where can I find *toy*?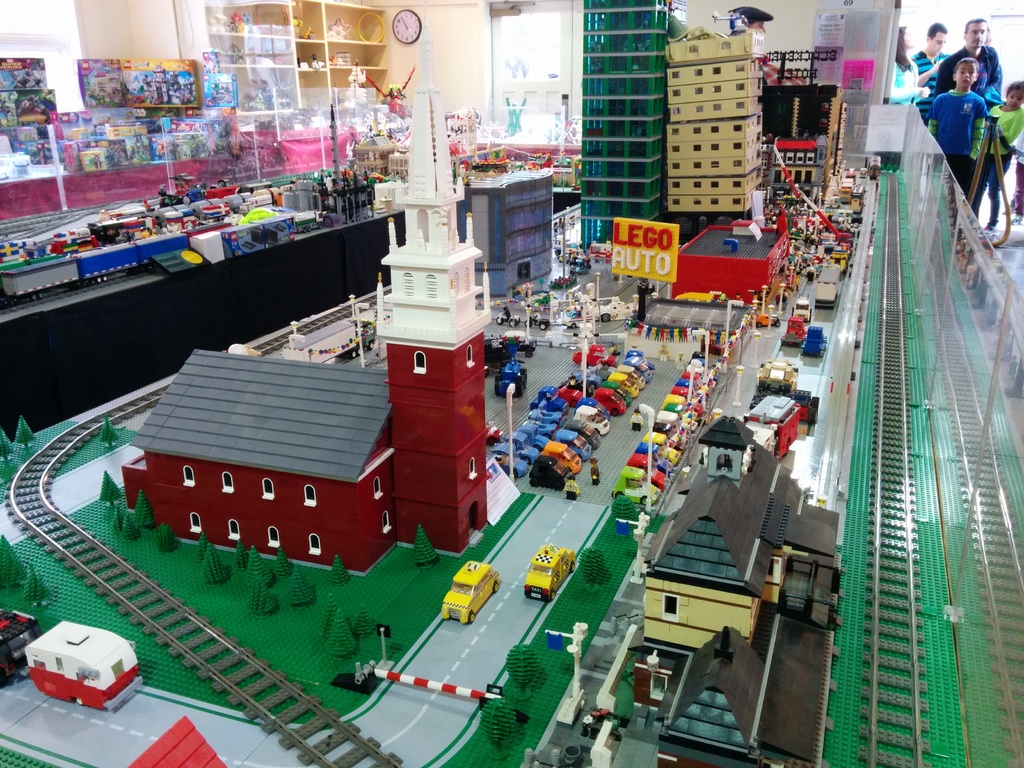
You can find it at pyautogui.locateOnScreen(20, 614, 148, 716).
